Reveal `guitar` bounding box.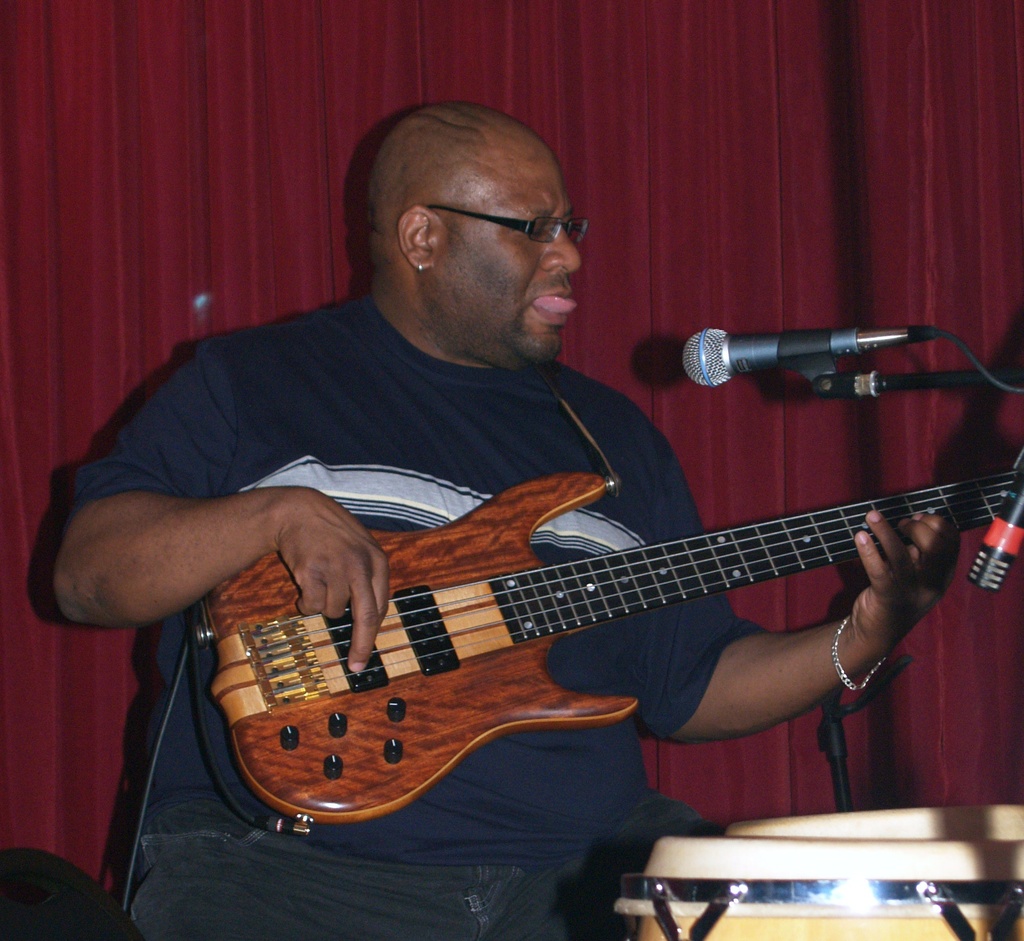
Revealed: 197, 469, 1023, 839.
